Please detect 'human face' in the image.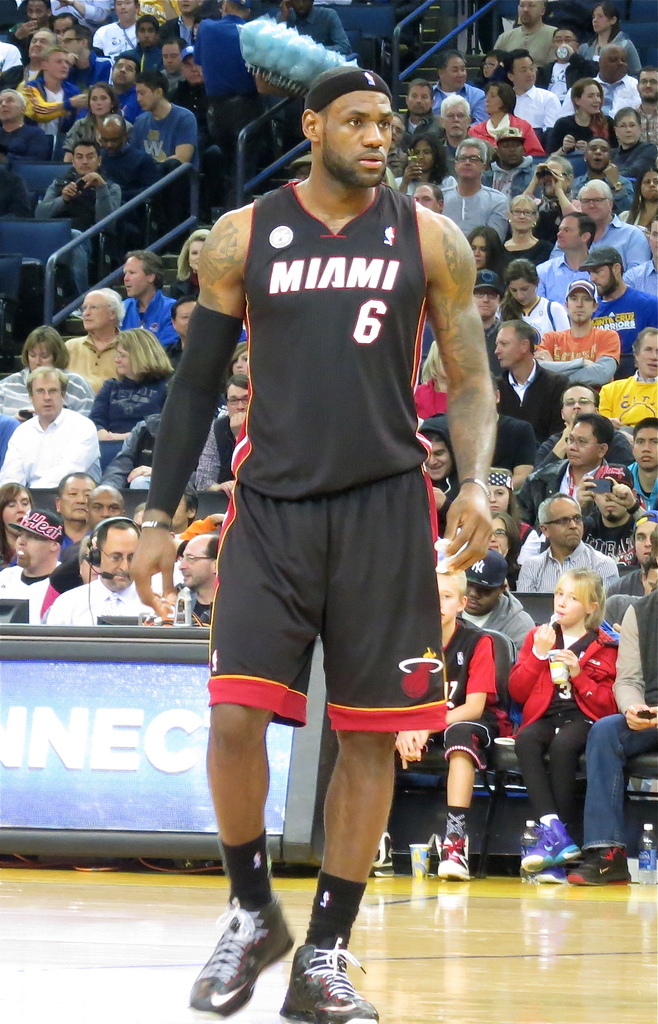
17/527/52/568.
